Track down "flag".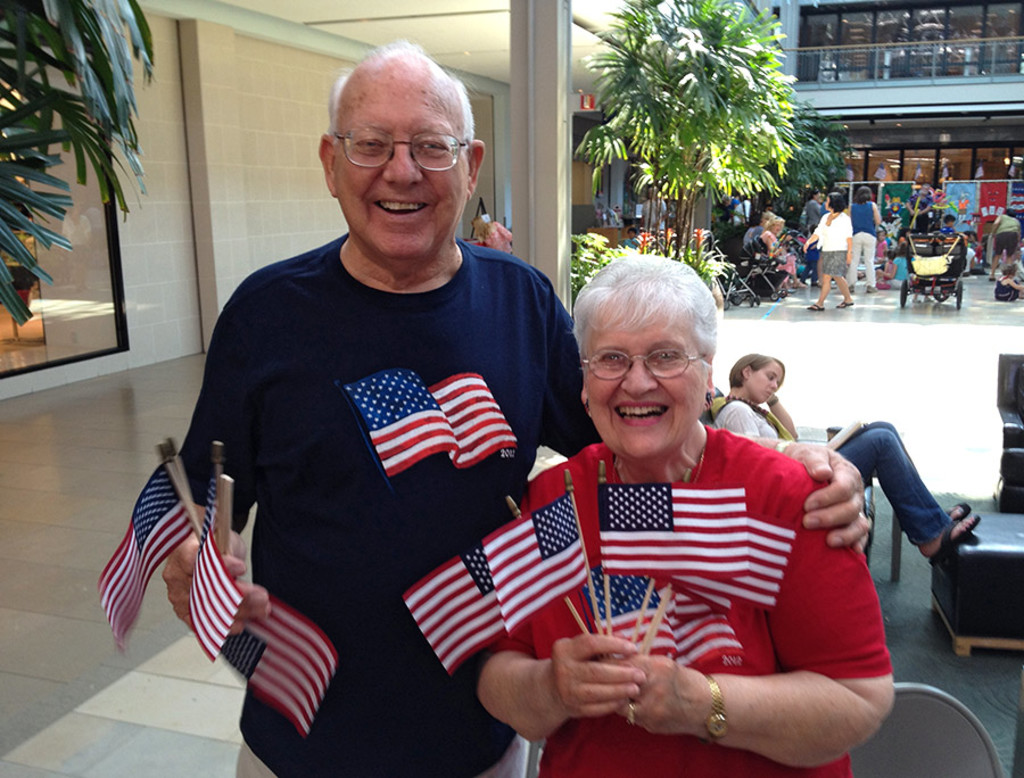
Tracked to (left=91, top=453, right=192, bottom=661).
